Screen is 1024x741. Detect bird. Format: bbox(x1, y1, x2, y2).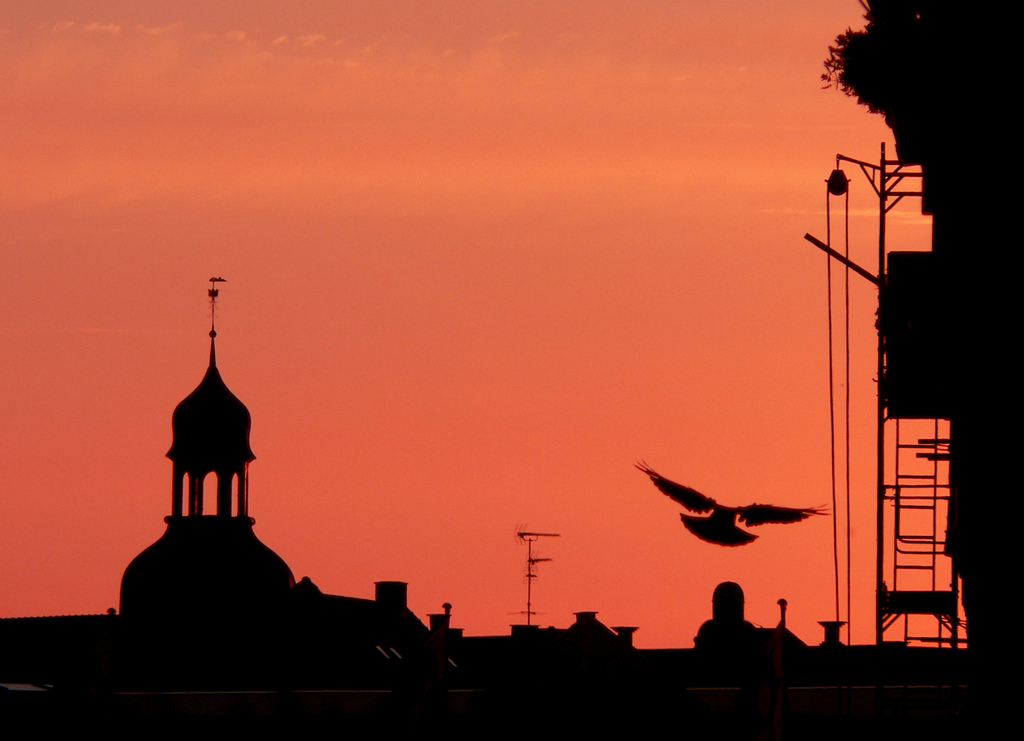
bbox(632, 455, 834, 548).
